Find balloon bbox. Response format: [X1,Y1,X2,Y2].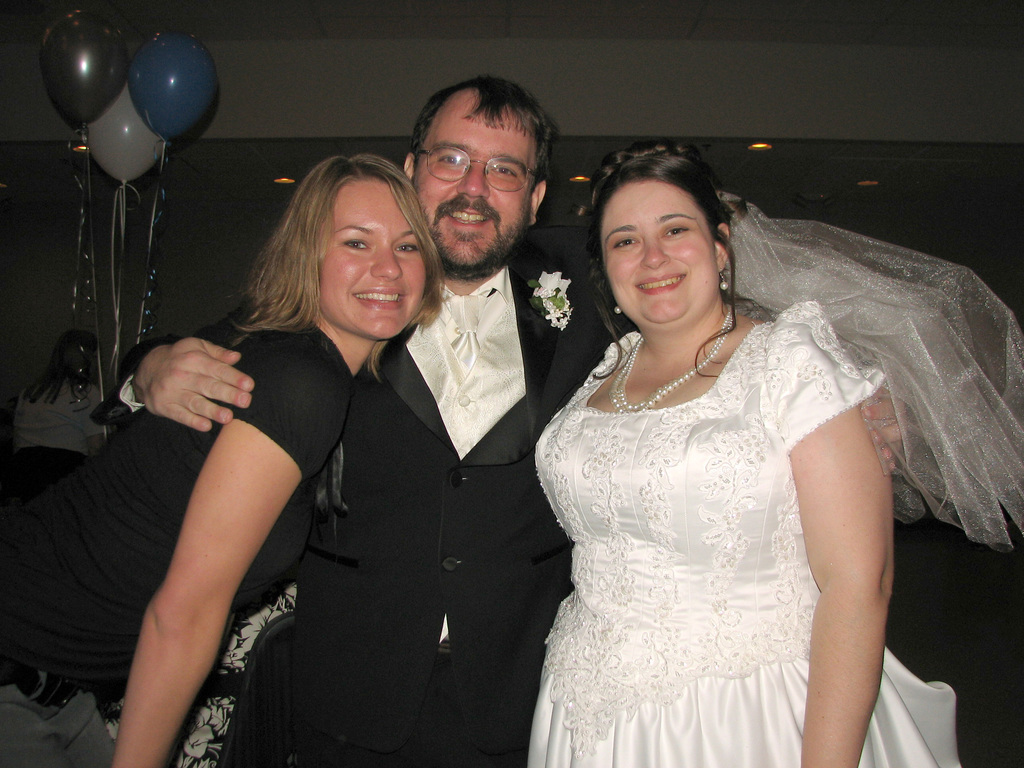
[40,5,133,134].
